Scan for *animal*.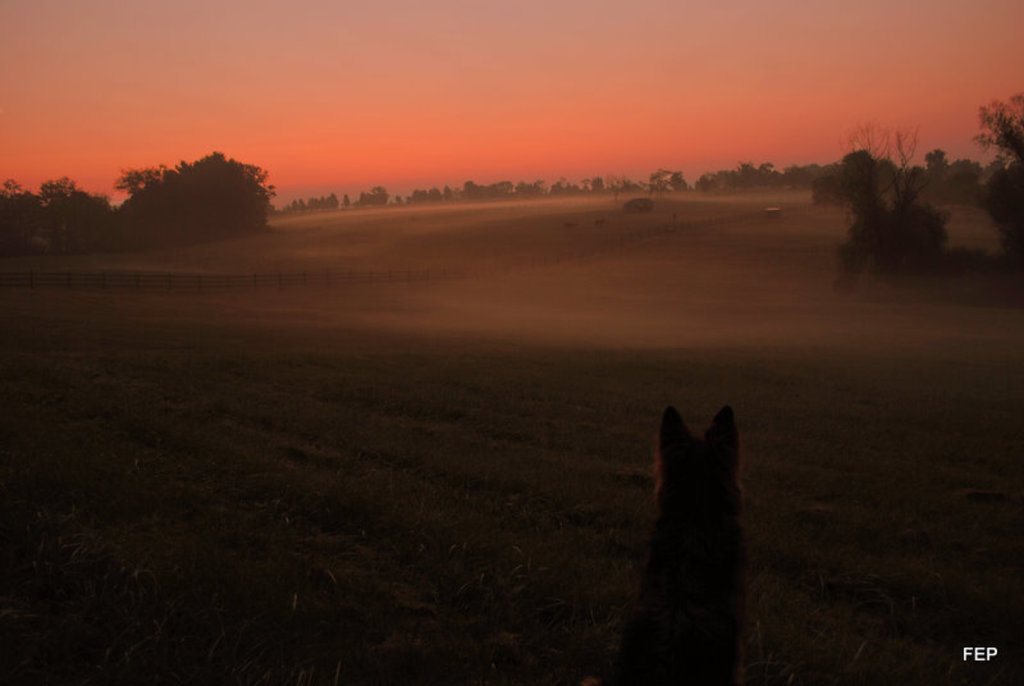
Scan result: x1=611, y1=398, x2=753, y2=685.
